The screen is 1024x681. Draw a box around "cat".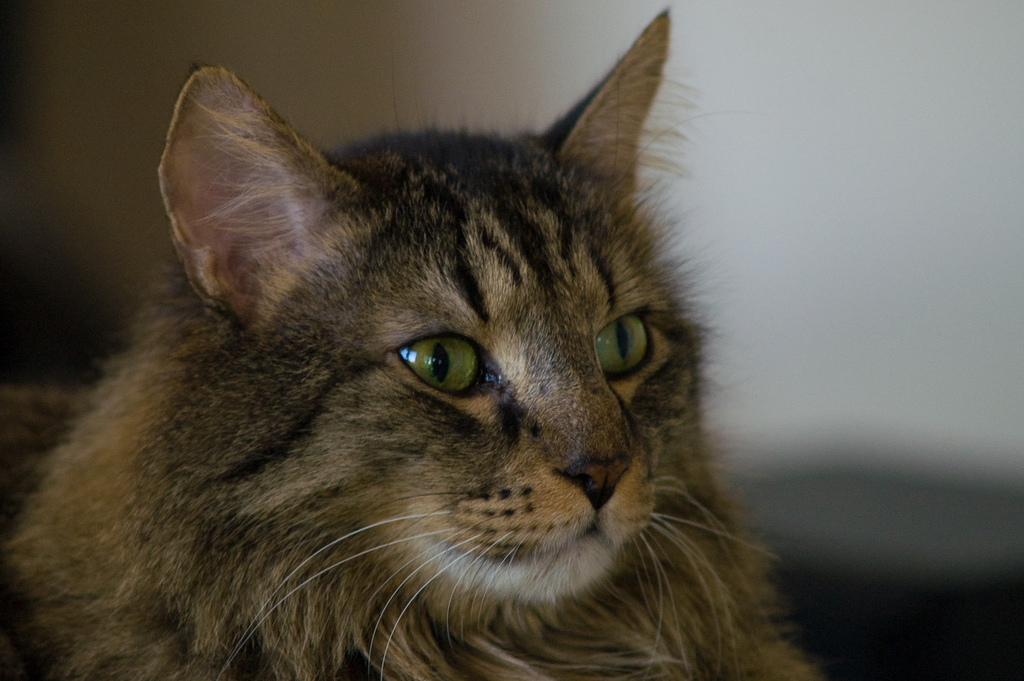
Rect(6, 6, 814, 680).
